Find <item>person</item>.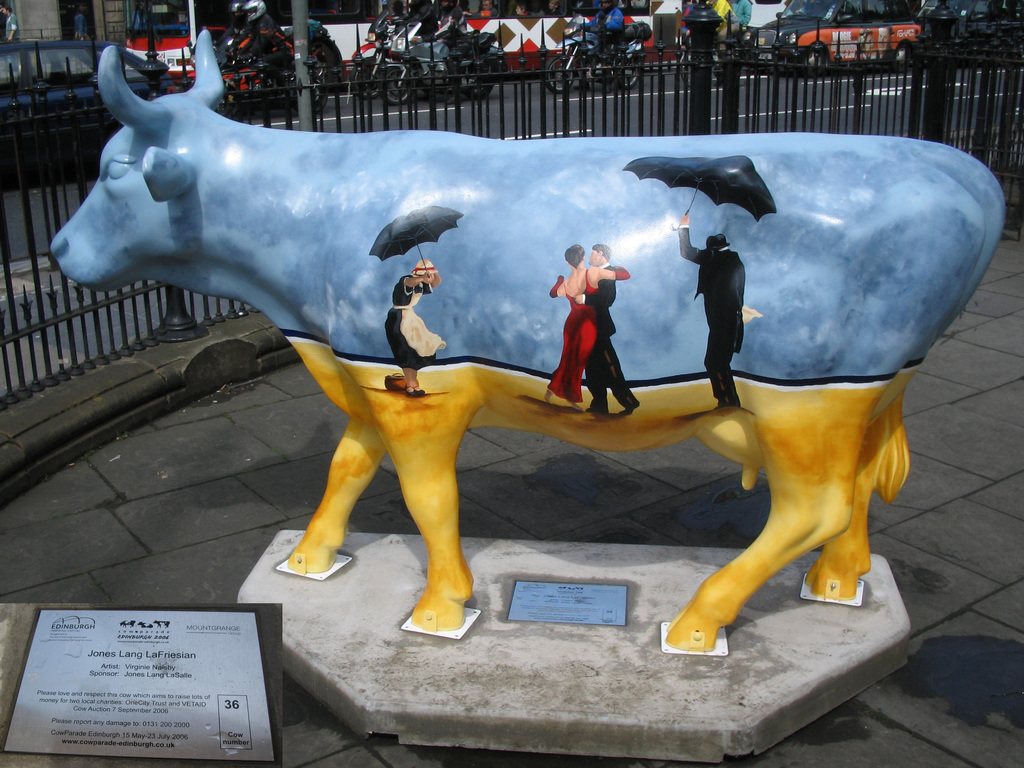
(856,28,875,61).
